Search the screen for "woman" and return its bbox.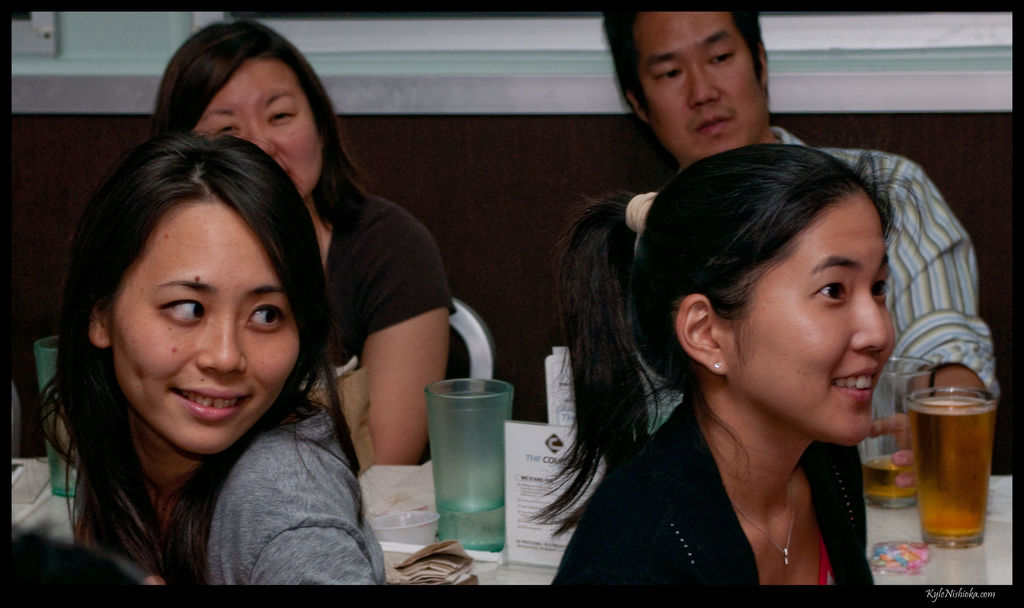
Found: {"x1": 529, "y1": 142, "x2": 967, "y2": 607}.
